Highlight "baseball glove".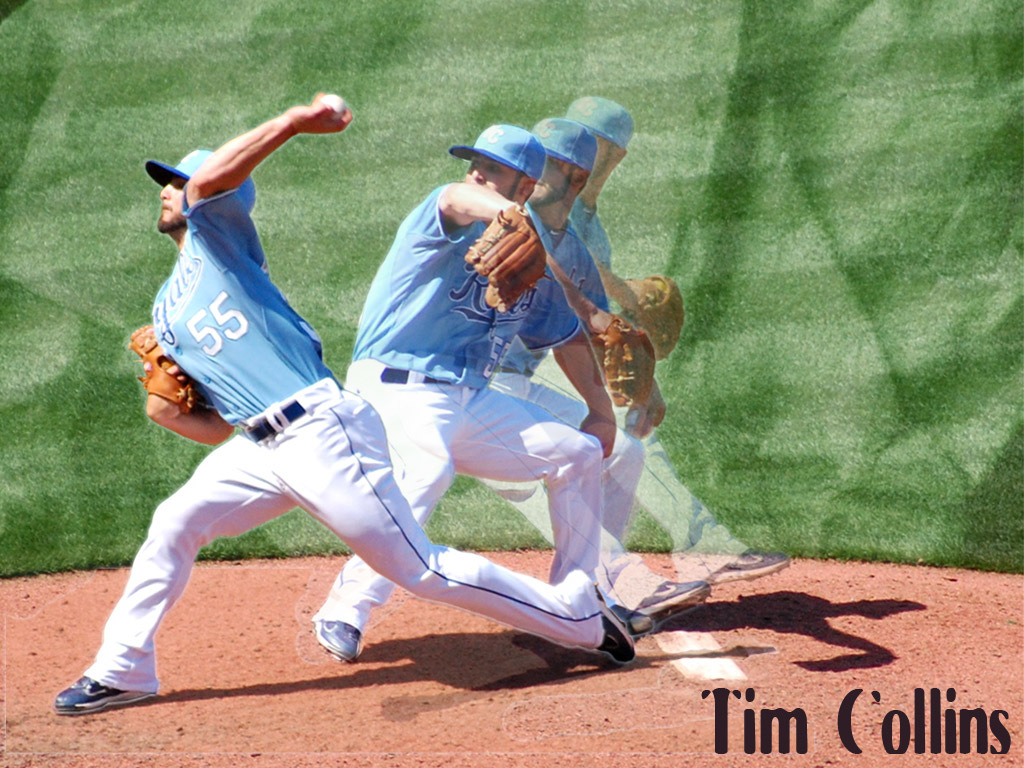
Highlighted region: BBox(126, 320, 201, 416).
